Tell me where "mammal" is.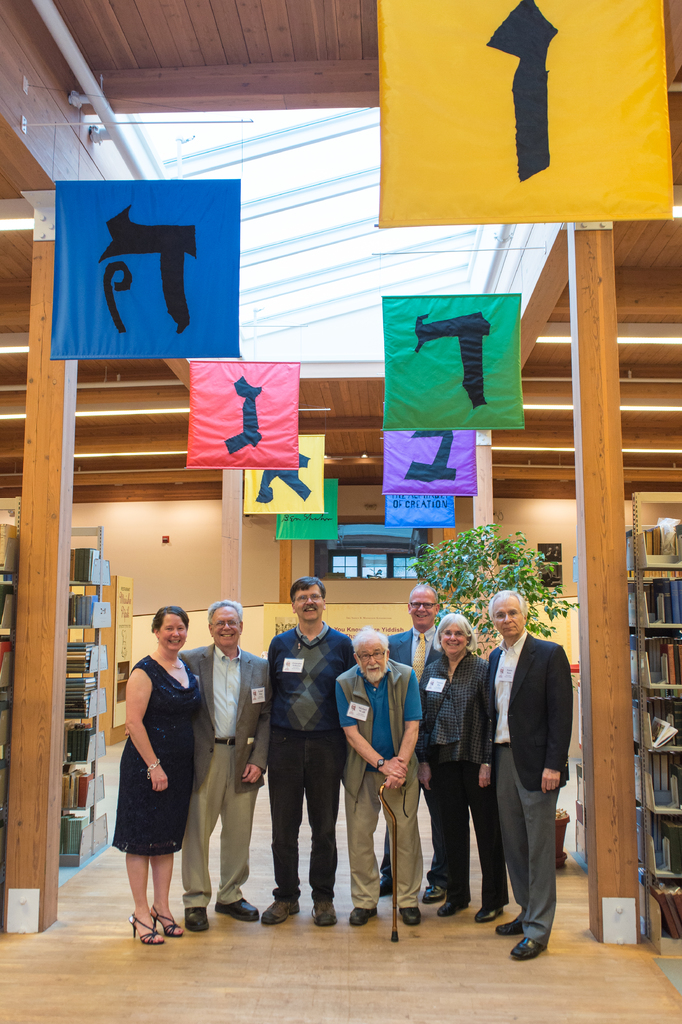
"mammal" is at Rect(260, 575, 353, 924).
